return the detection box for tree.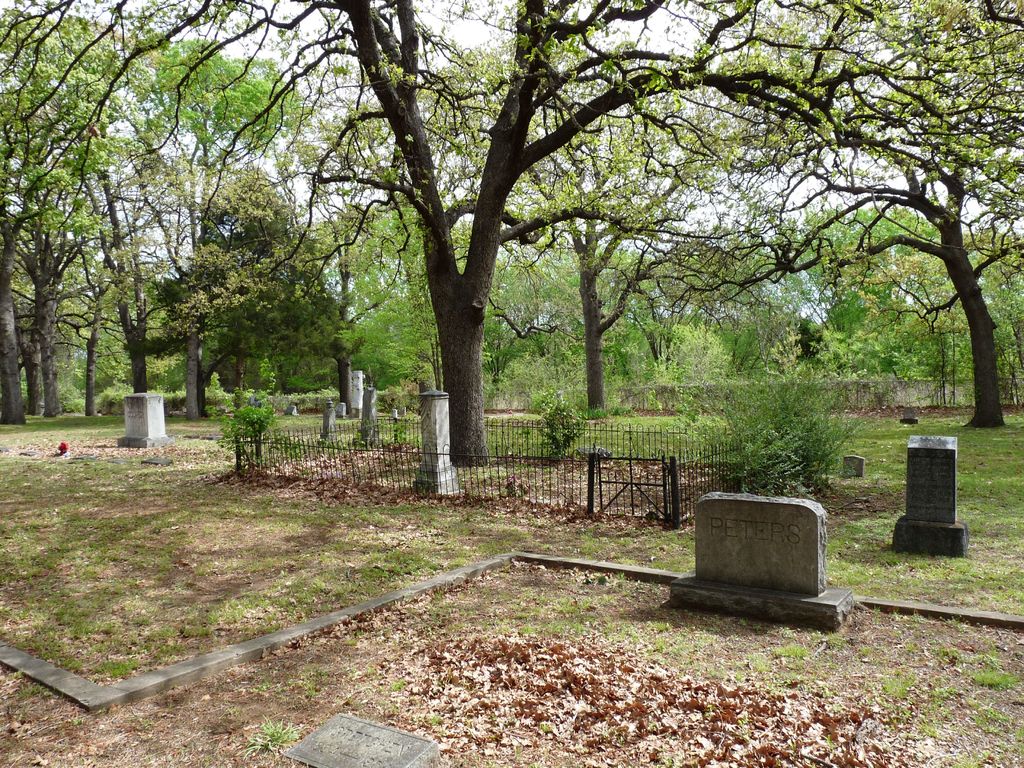
(133, 30, 292, 407).
